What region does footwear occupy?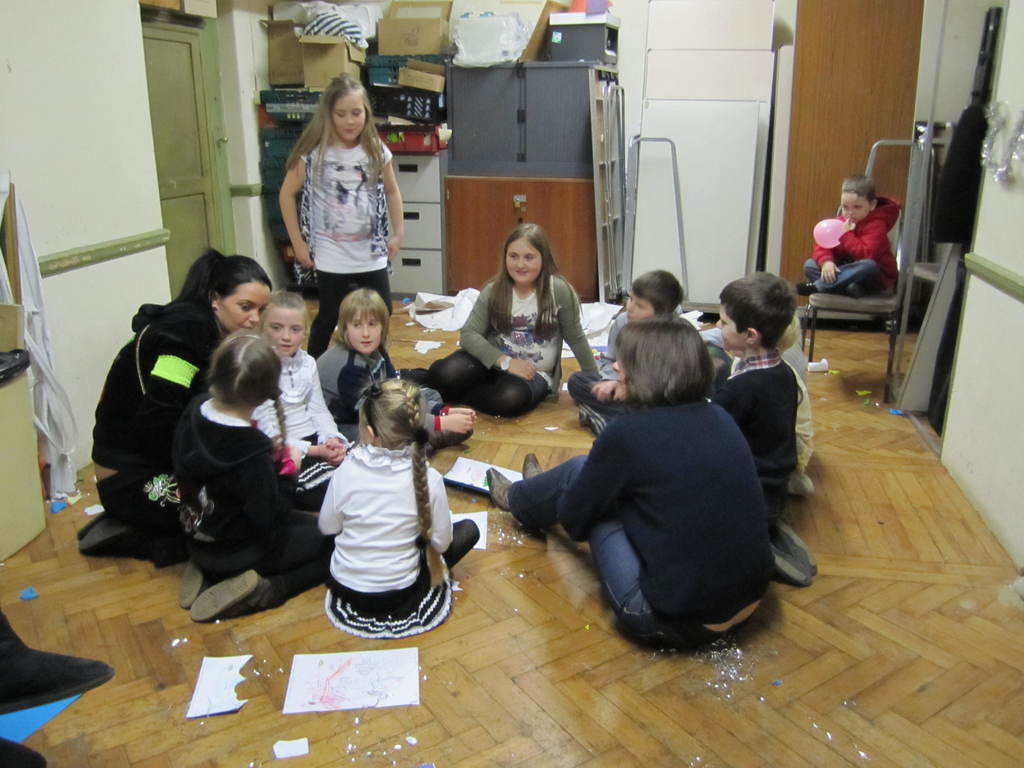
box=[81, 513, 148, 561].
